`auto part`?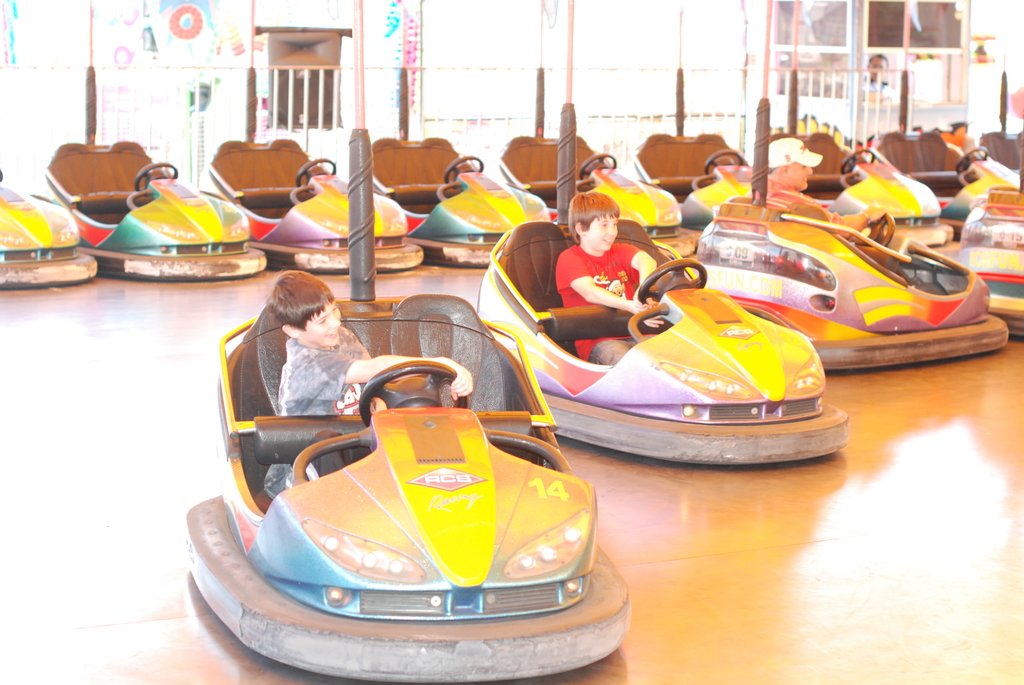
bbox=[577, 153, 618, 180]
